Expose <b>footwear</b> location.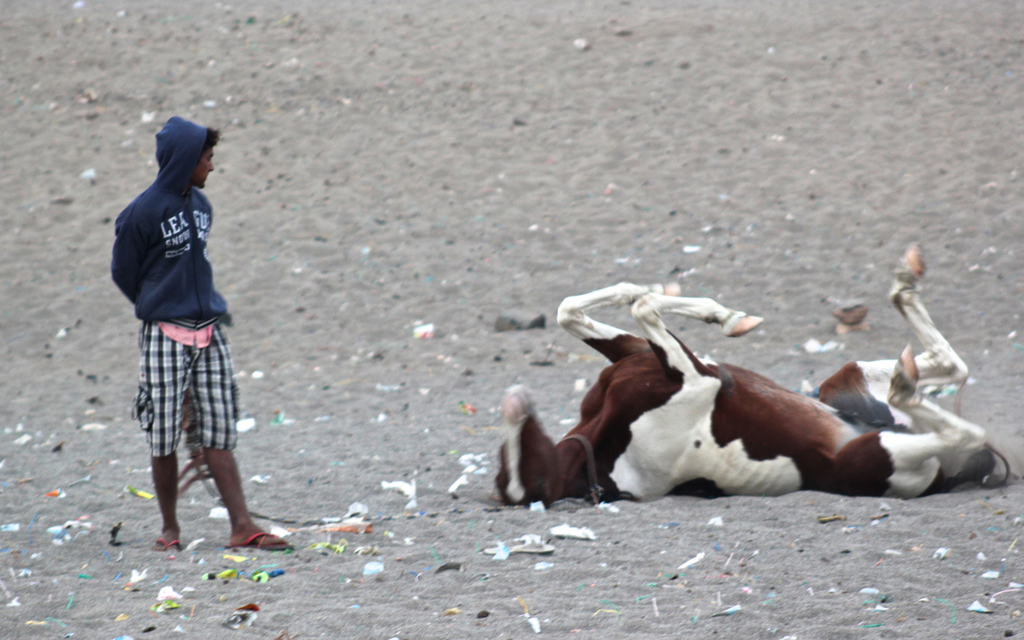
Exposed at BBox(228, 526, 288, 553).
